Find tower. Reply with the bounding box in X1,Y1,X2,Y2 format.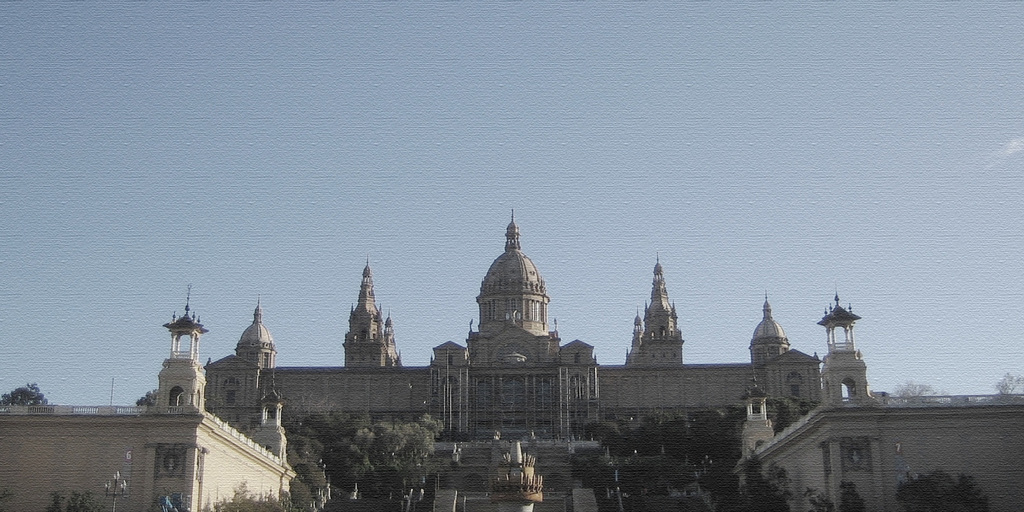
159,292,211,408.
